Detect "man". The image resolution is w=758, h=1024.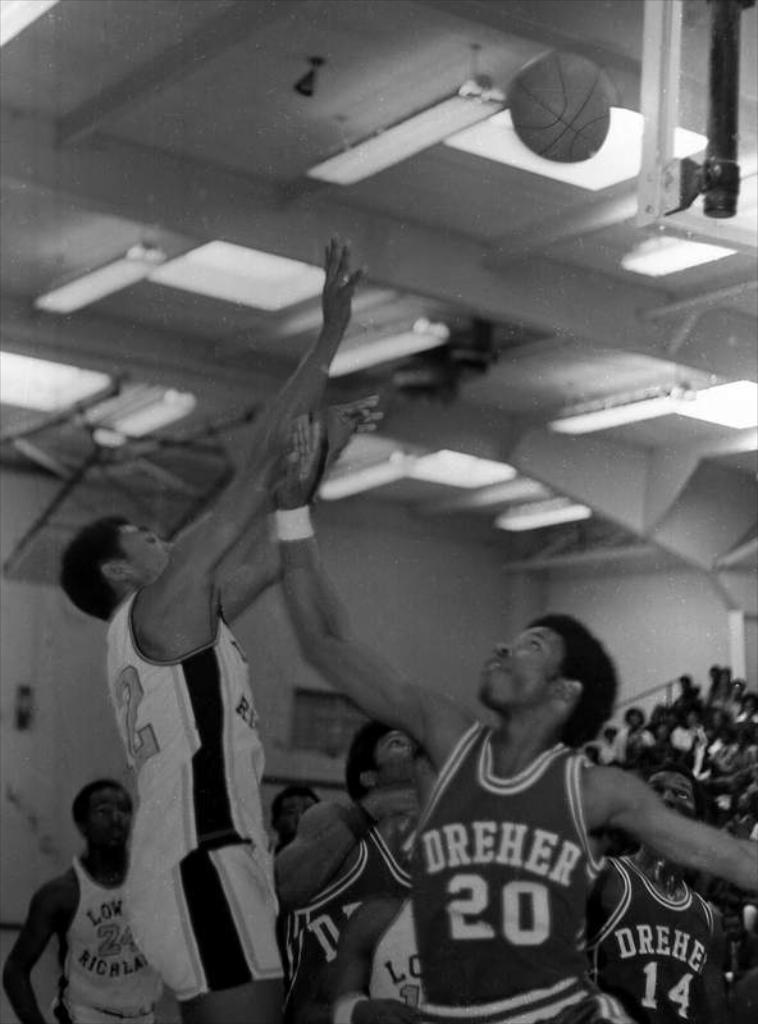
l=588, t=764, r=745, b=1023.
